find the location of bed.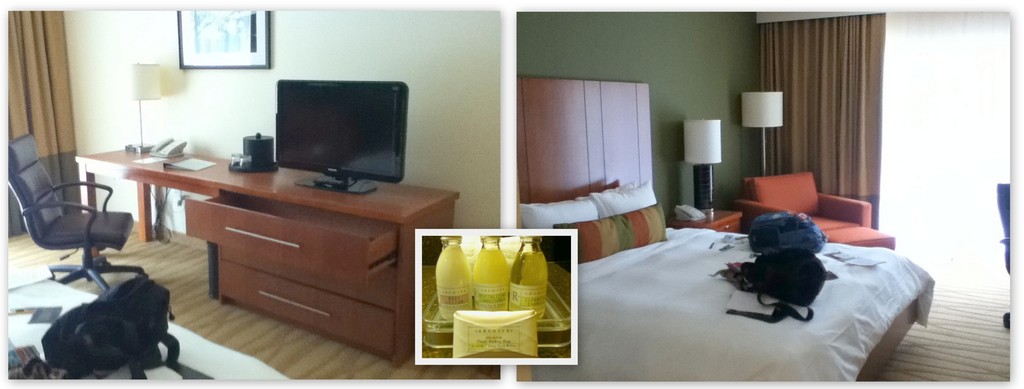
Location: (481, 139, 963, 383).
